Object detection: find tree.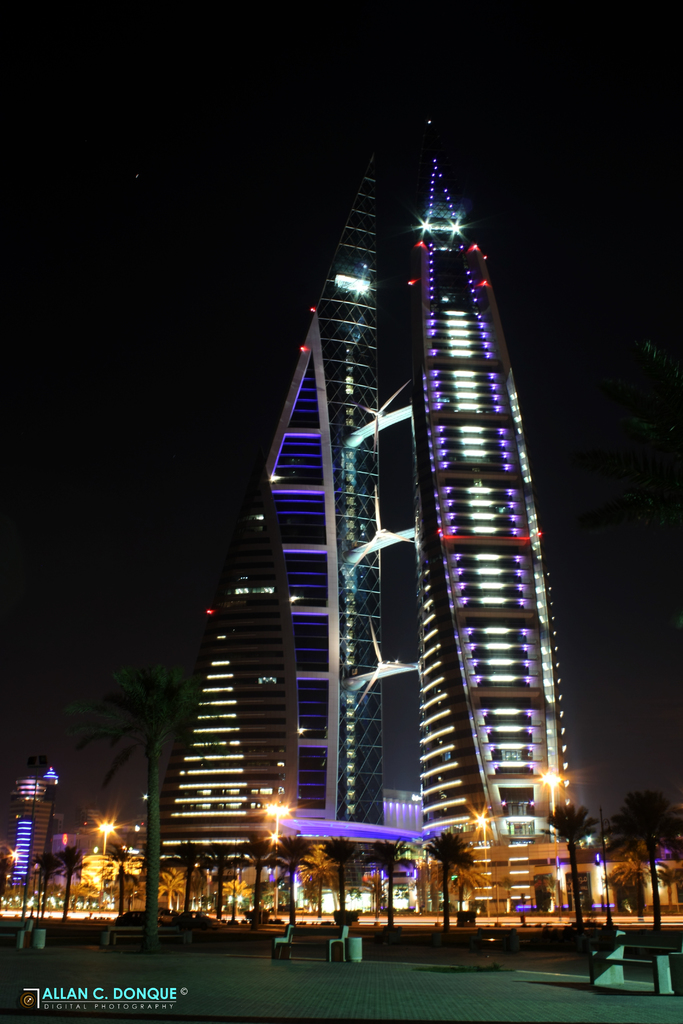
crop(111, 874, 143, 909).
